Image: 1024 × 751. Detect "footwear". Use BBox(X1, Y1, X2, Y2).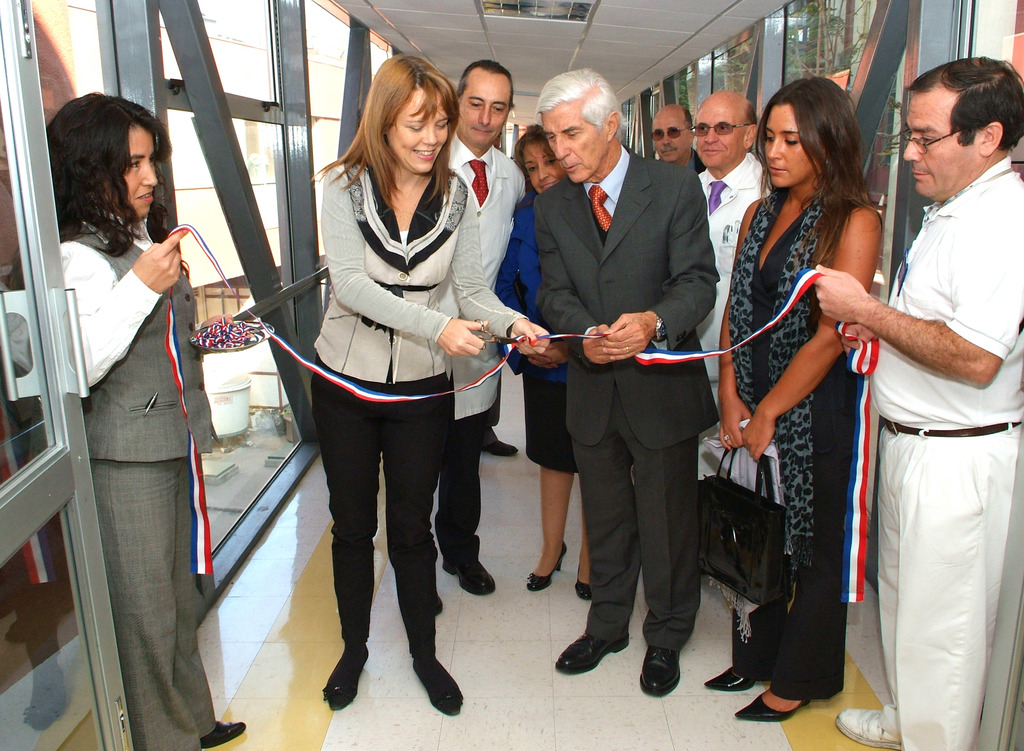
BBox(575, 541, 592, 604).
